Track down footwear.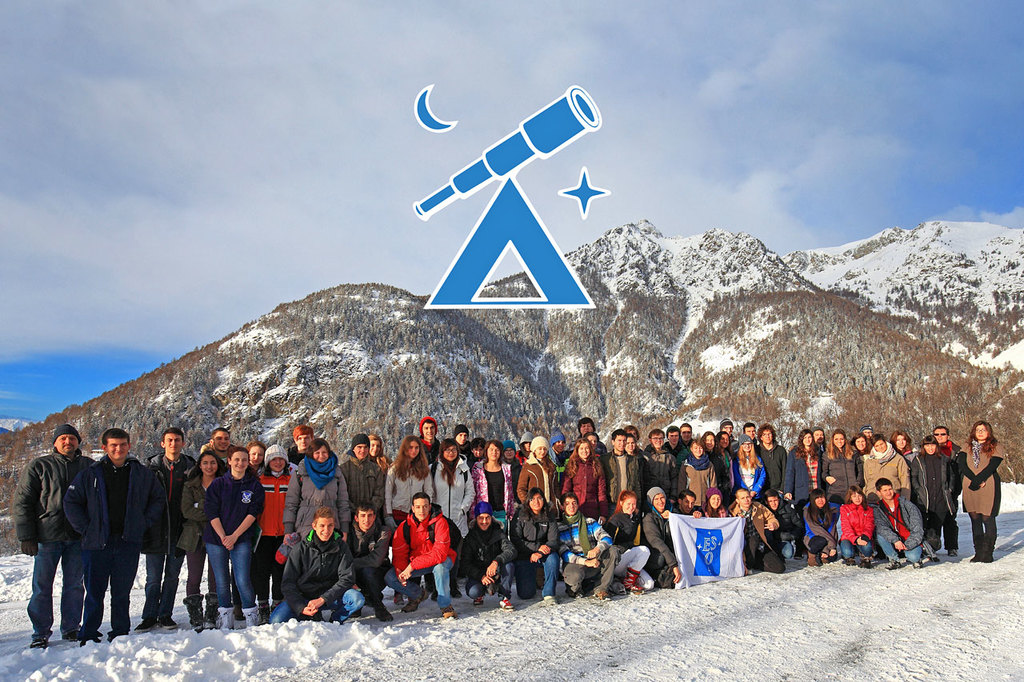
Tracked to 61 626 82 642.
